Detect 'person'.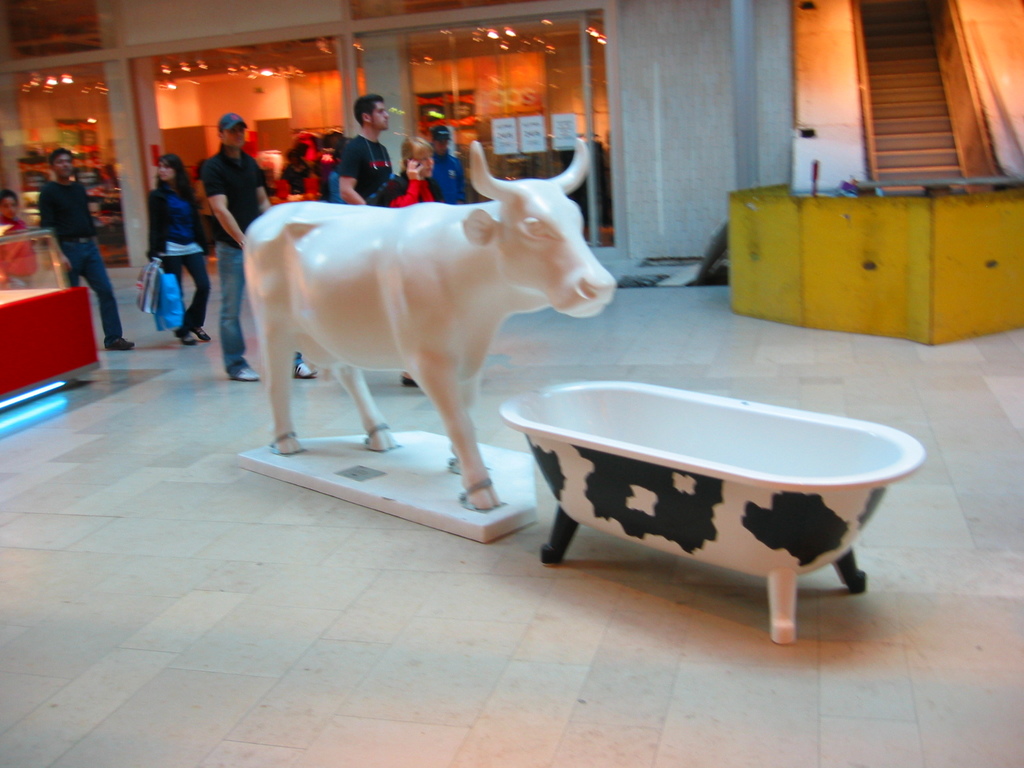
Detected at (196, 115, 321, 379).
